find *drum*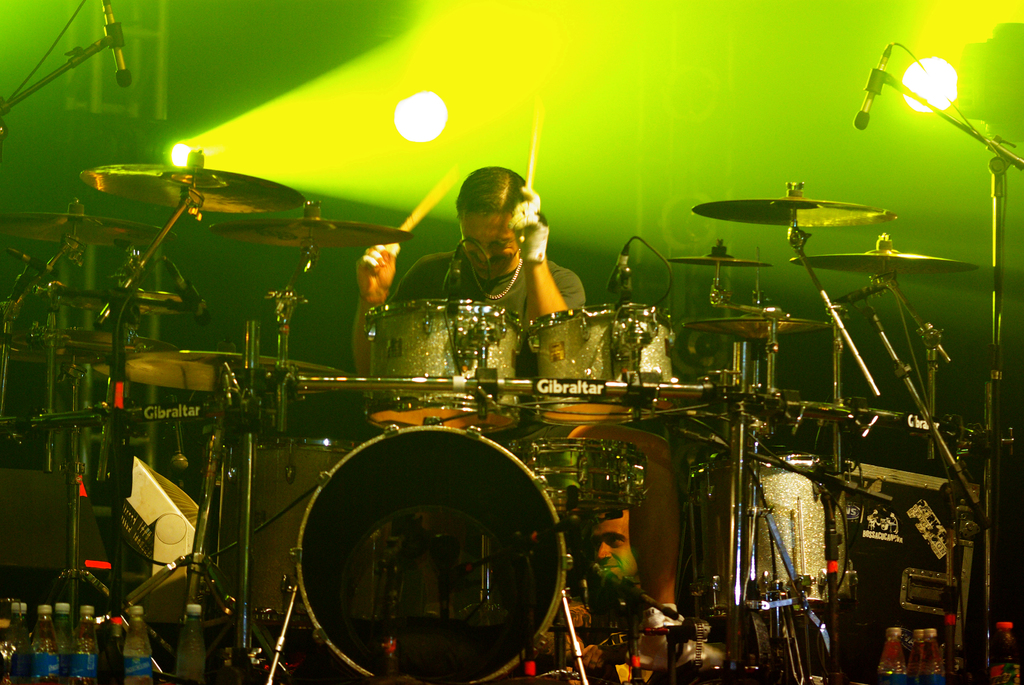
(501, 437, 646, 510)
